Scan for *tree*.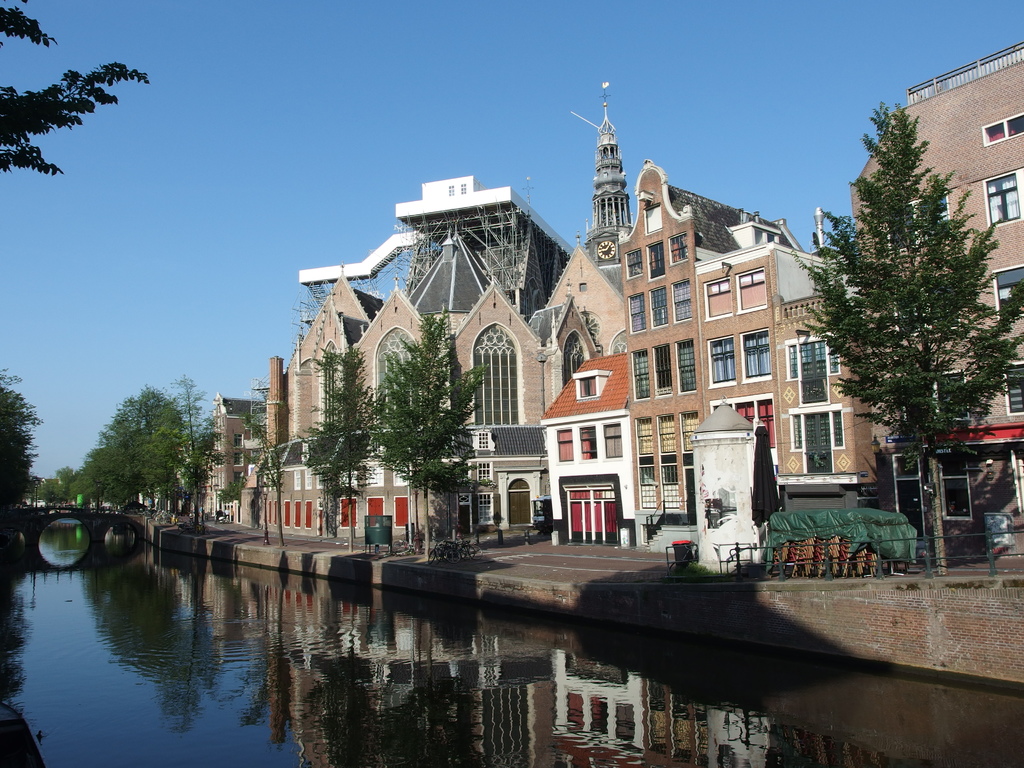
Scan result: select_region(800, 103, 1023, 572).
